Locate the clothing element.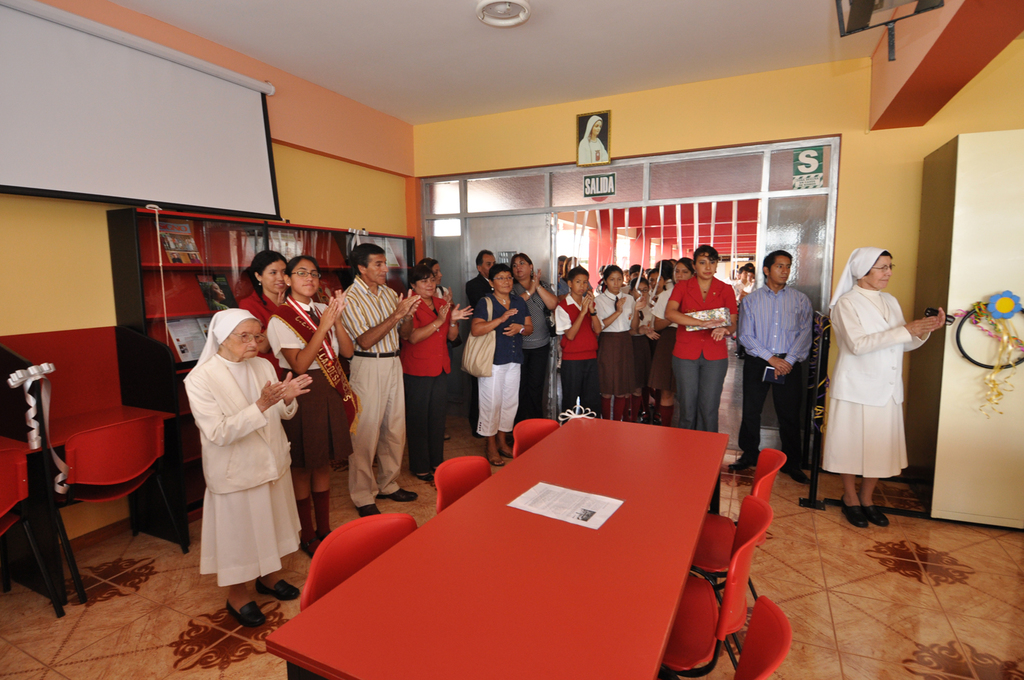
Element bbox: l=173, t=334, r=296, b=585.
